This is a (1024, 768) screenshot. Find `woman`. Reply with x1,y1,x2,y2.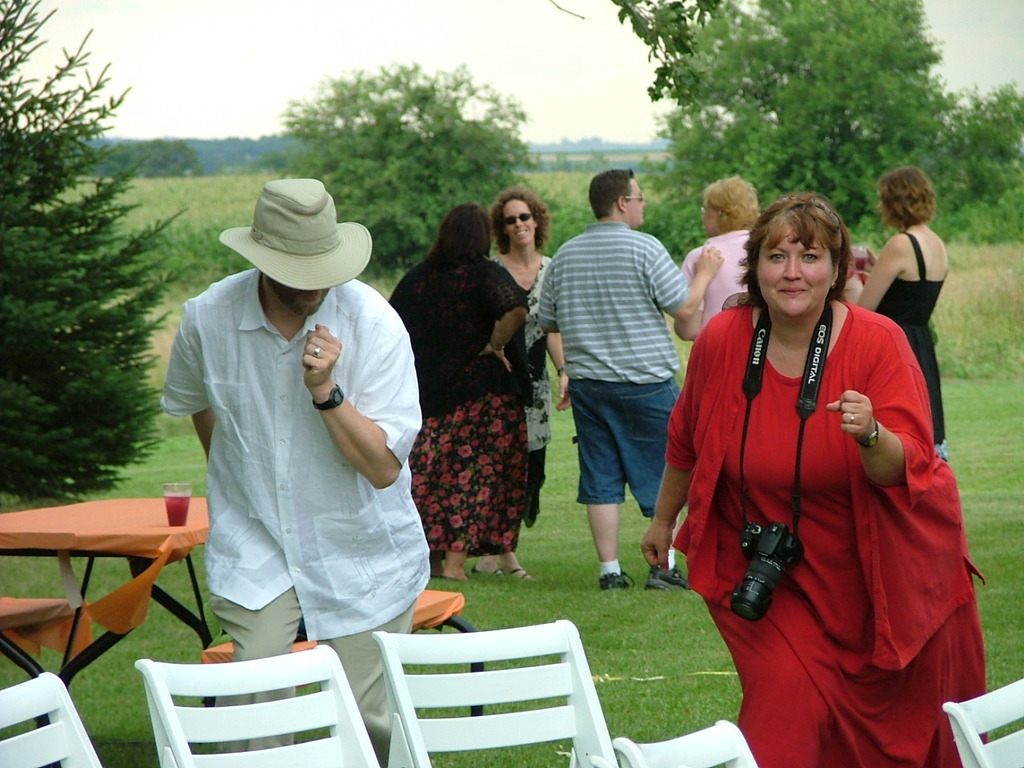
641,190,989,767.
